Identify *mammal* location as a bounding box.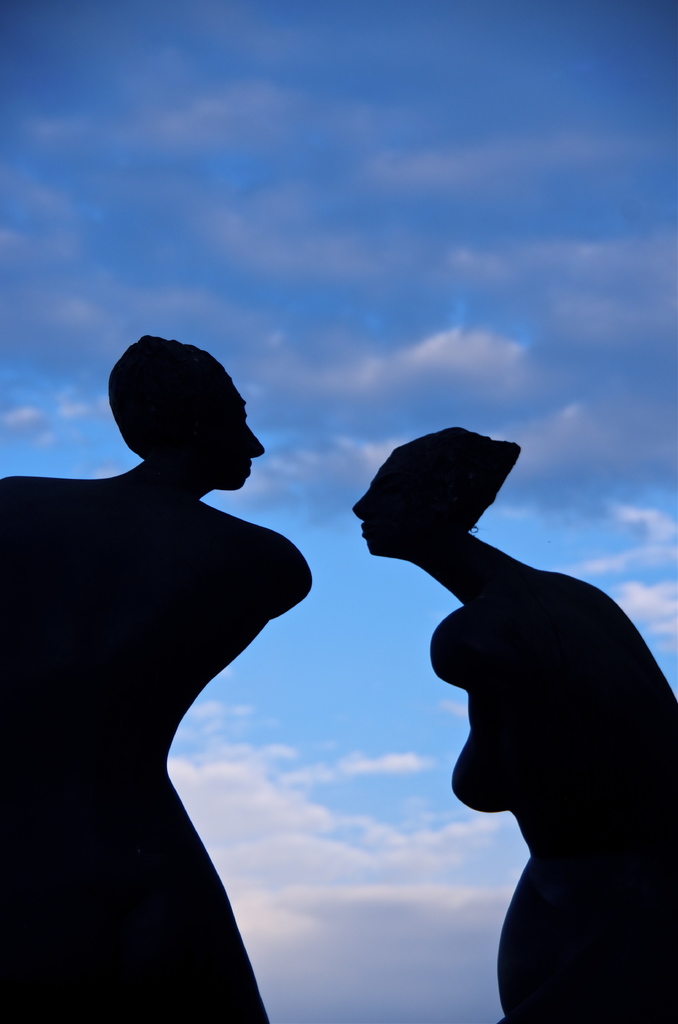
0,332,314,1023.
